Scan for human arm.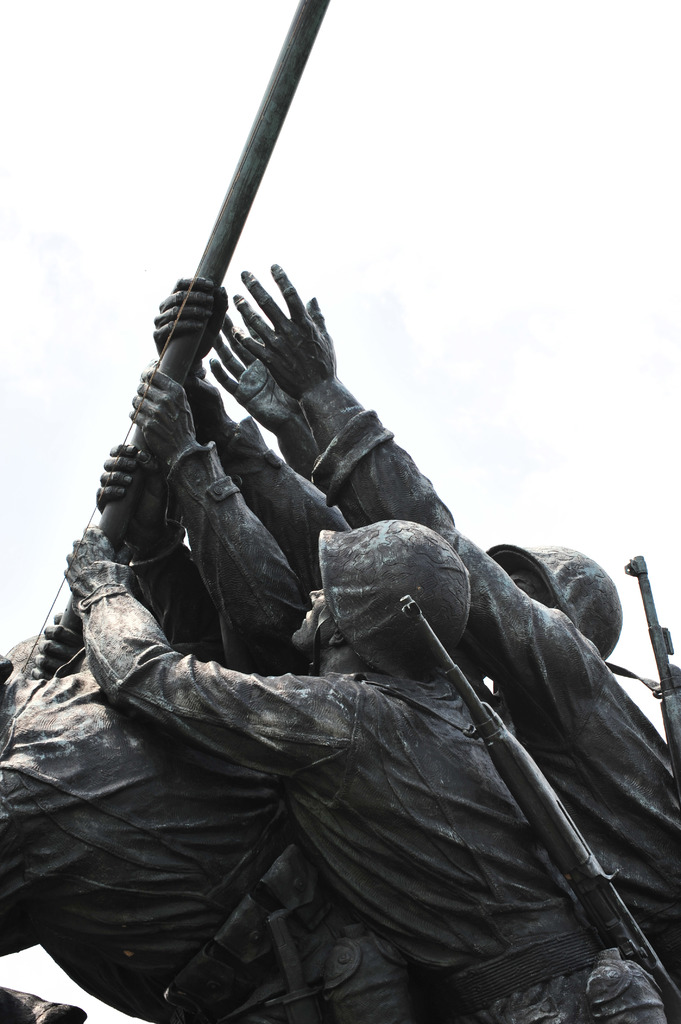
Scan result: bbox=(115, 364, 311, 675).
